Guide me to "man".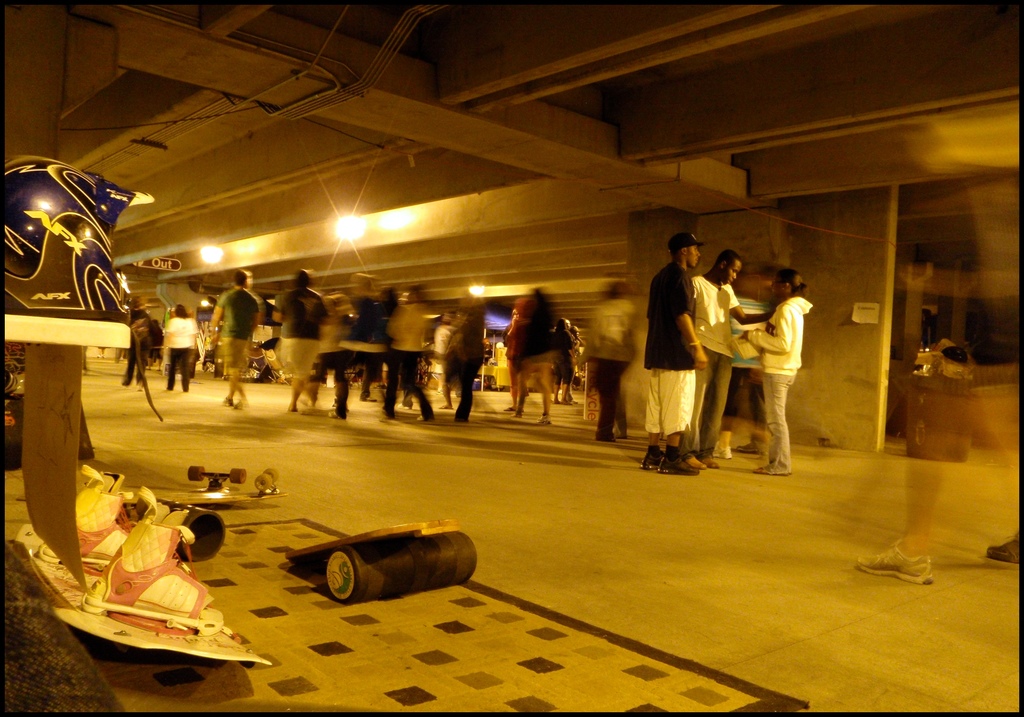
Guidance: pyautogui.locateOnScreen(690, 248, 774, 471).
